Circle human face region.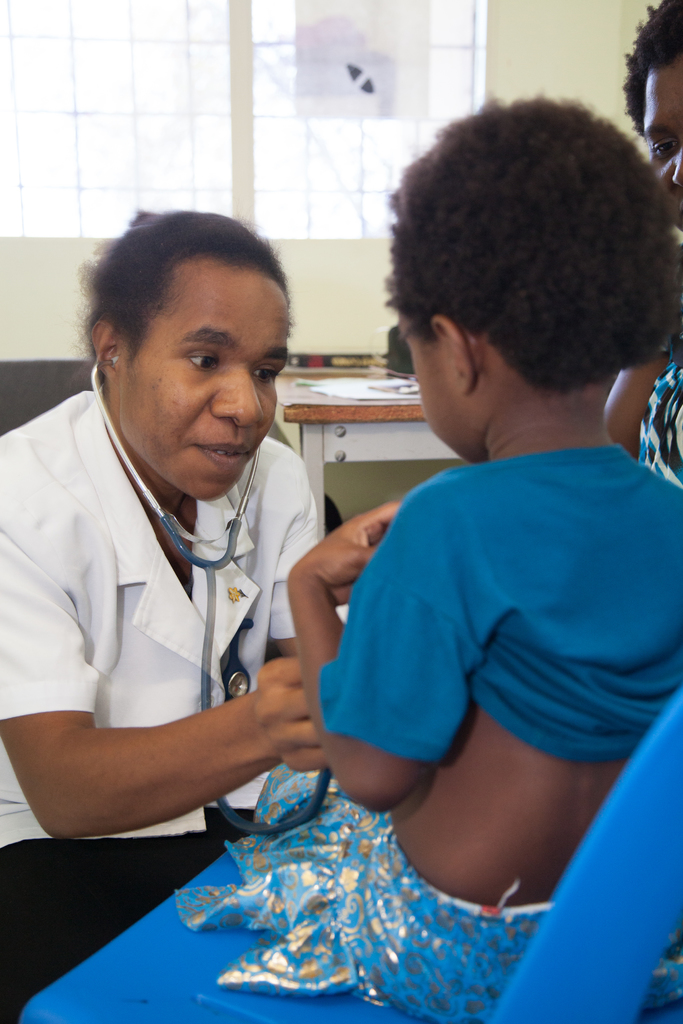
Region: [left=117, top=262, right=291, bottom=503].
